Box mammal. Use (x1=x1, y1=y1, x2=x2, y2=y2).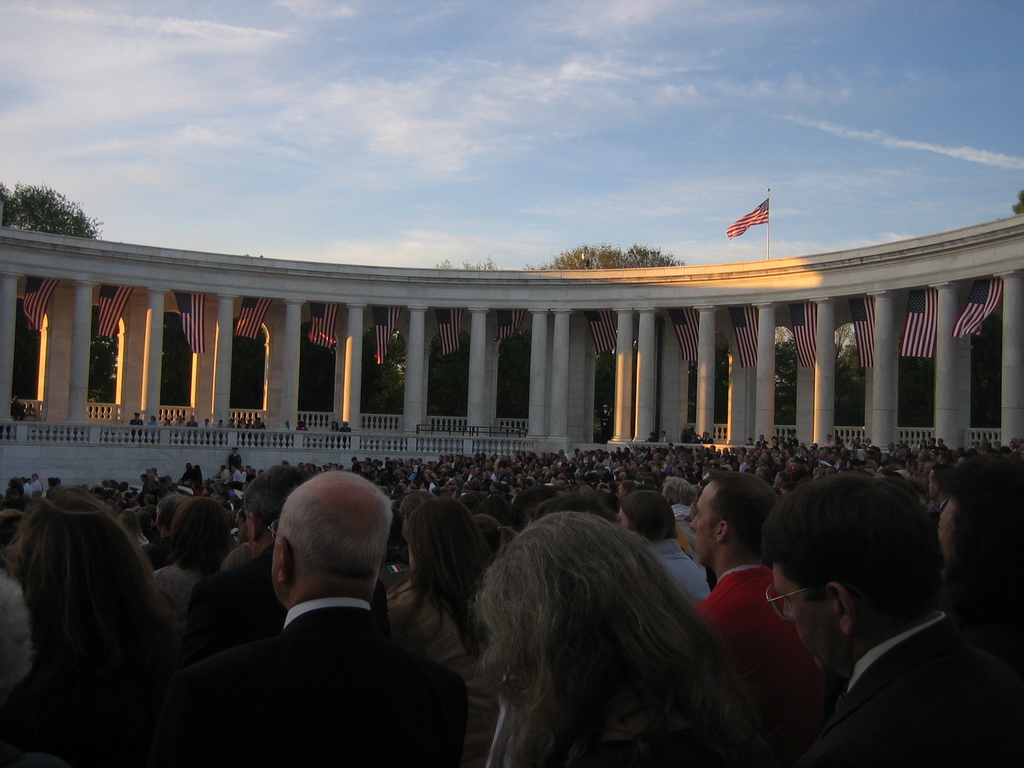
(x1=299, y1=420, x2=304, y2=428).
